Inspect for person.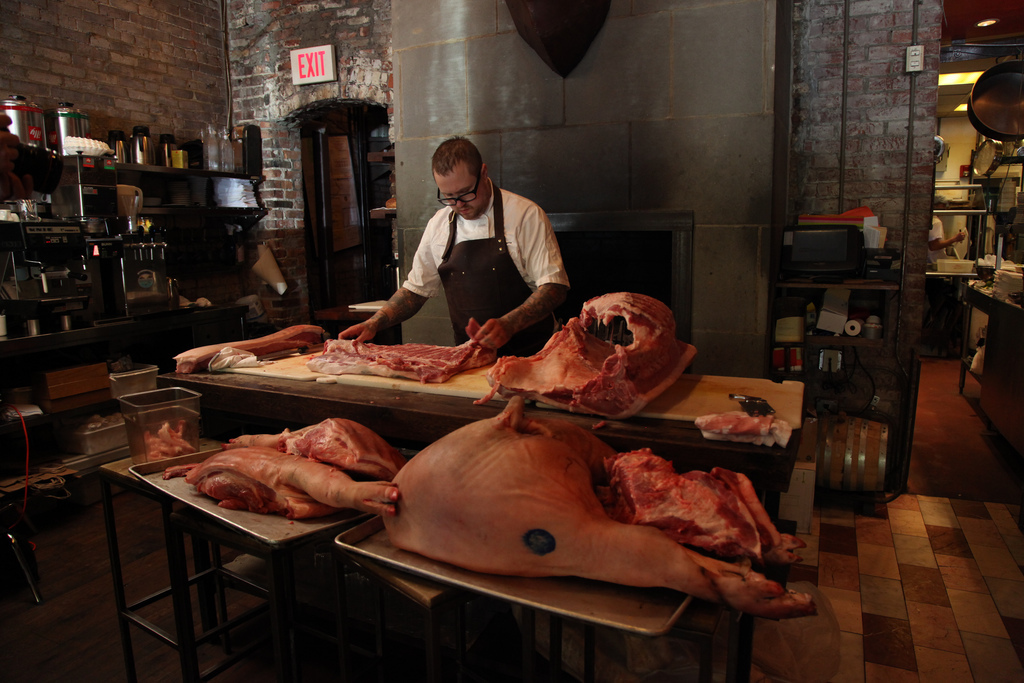
Inspection: bbox=(325, 137, 583, 383).
